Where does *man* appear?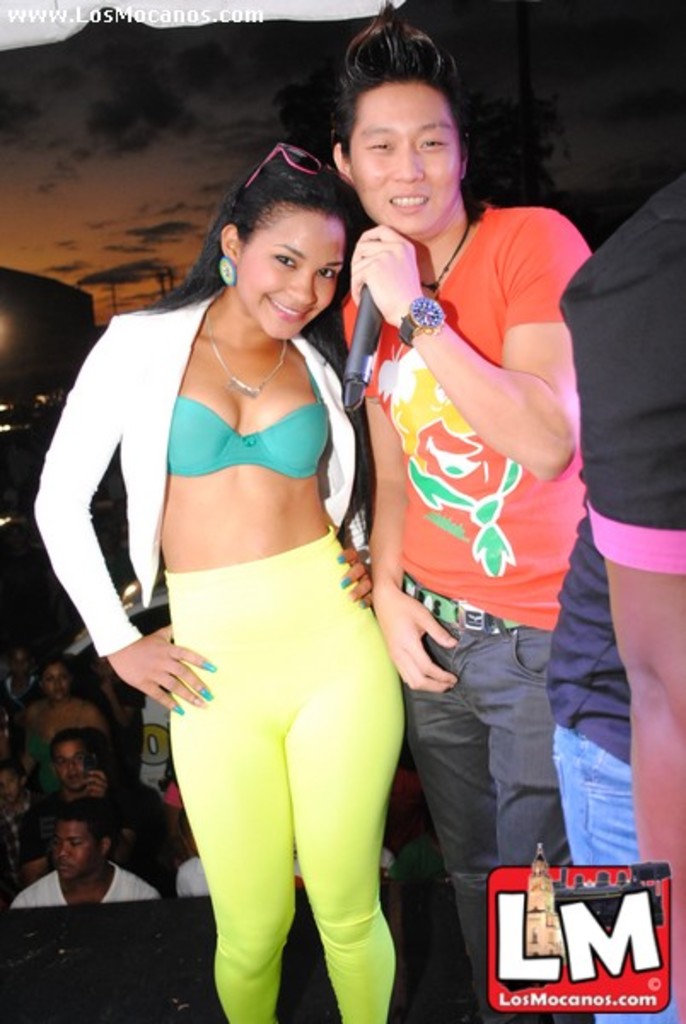
Appears at region(19, 727, 169, 879).
